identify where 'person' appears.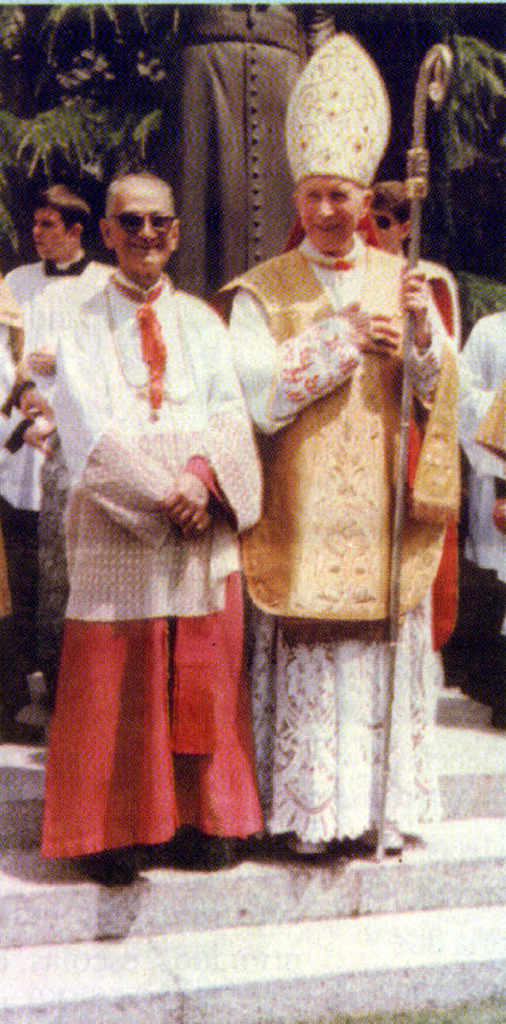
Appears at bbox=(159, 0, 347, 314).
